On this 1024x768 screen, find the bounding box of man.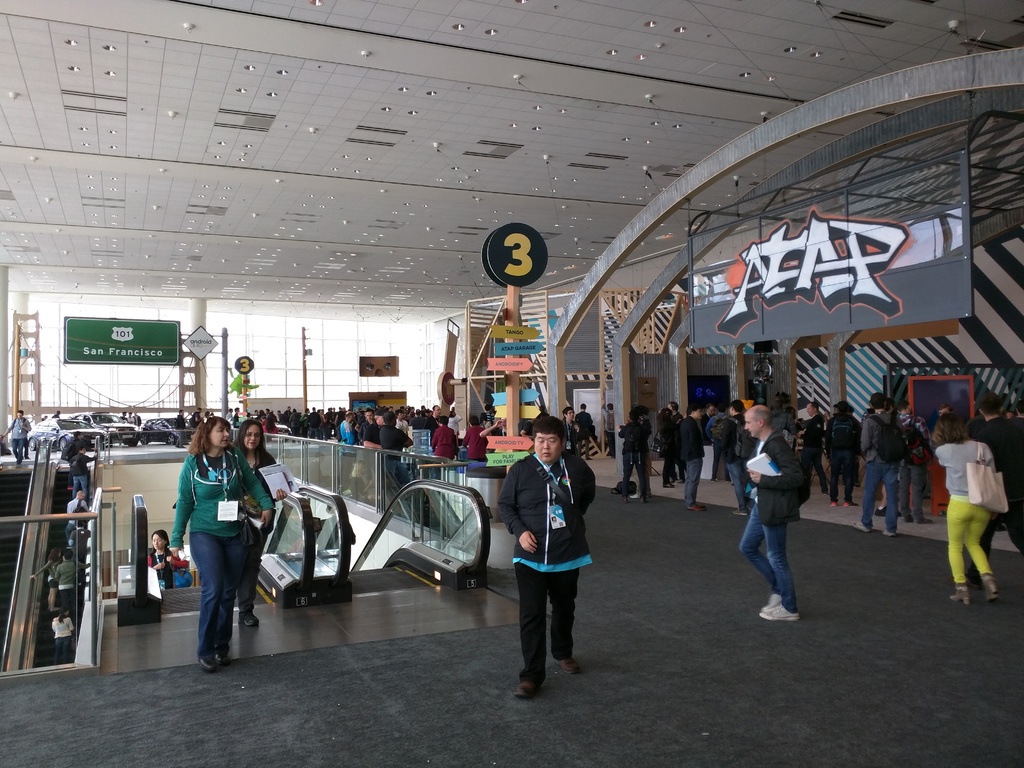
Bounding box: {"left": 739, "top": 404, "right": 809, "bottom": 621}.
